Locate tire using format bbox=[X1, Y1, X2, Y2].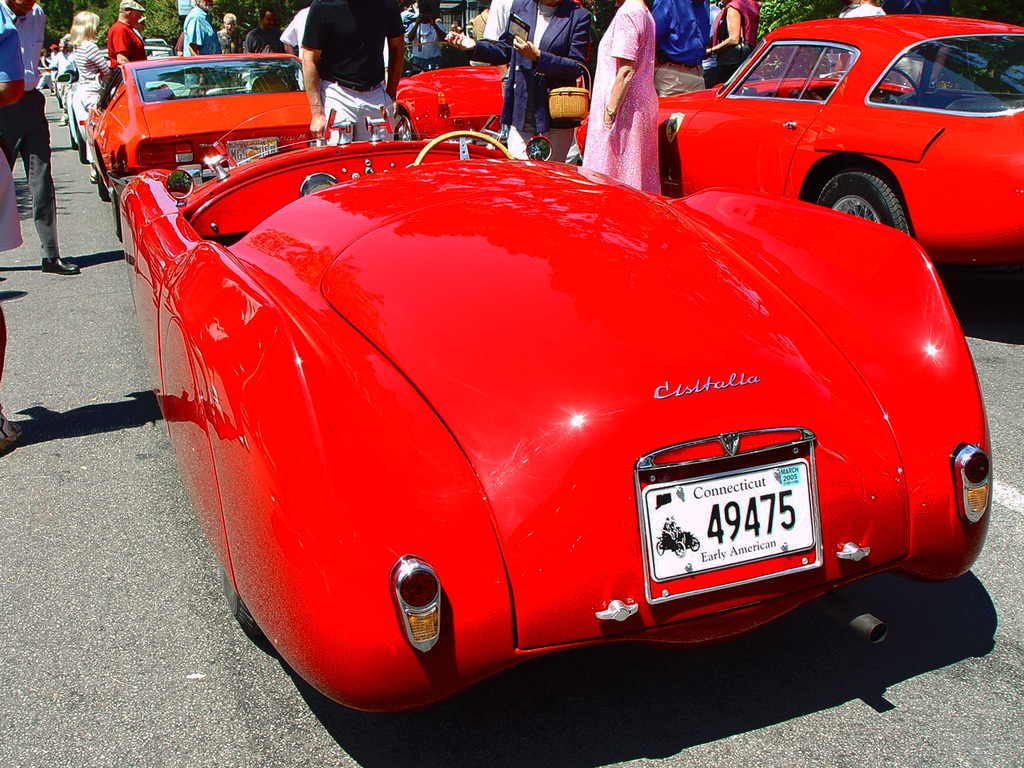
bbox=[106, 182, 126, 242].
